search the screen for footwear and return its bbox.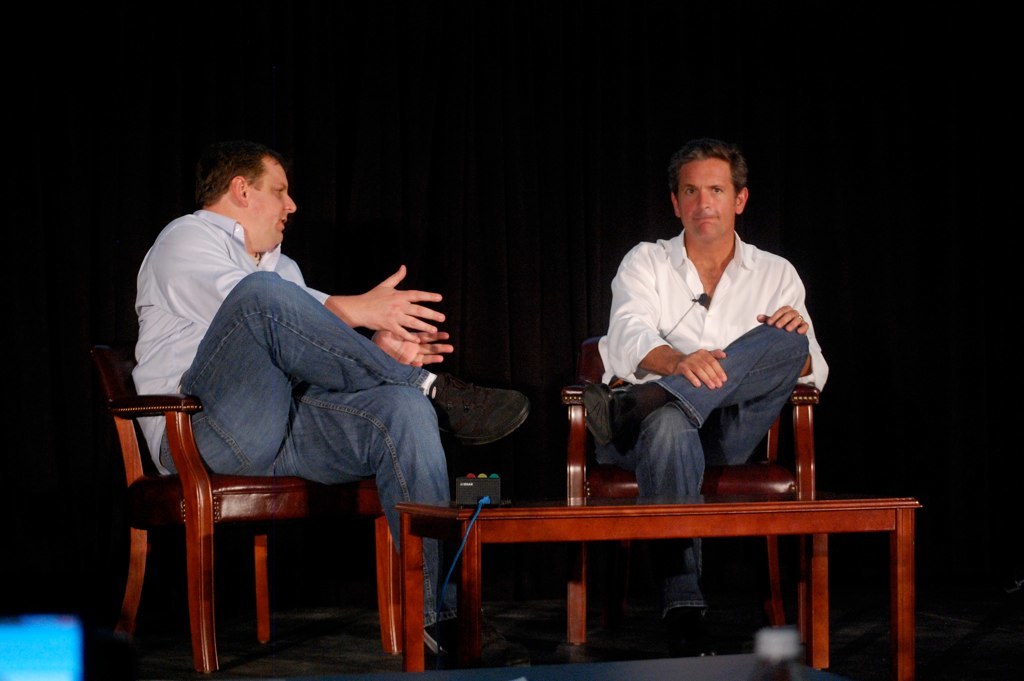
Found: rect(434, 621, 489, 653).
